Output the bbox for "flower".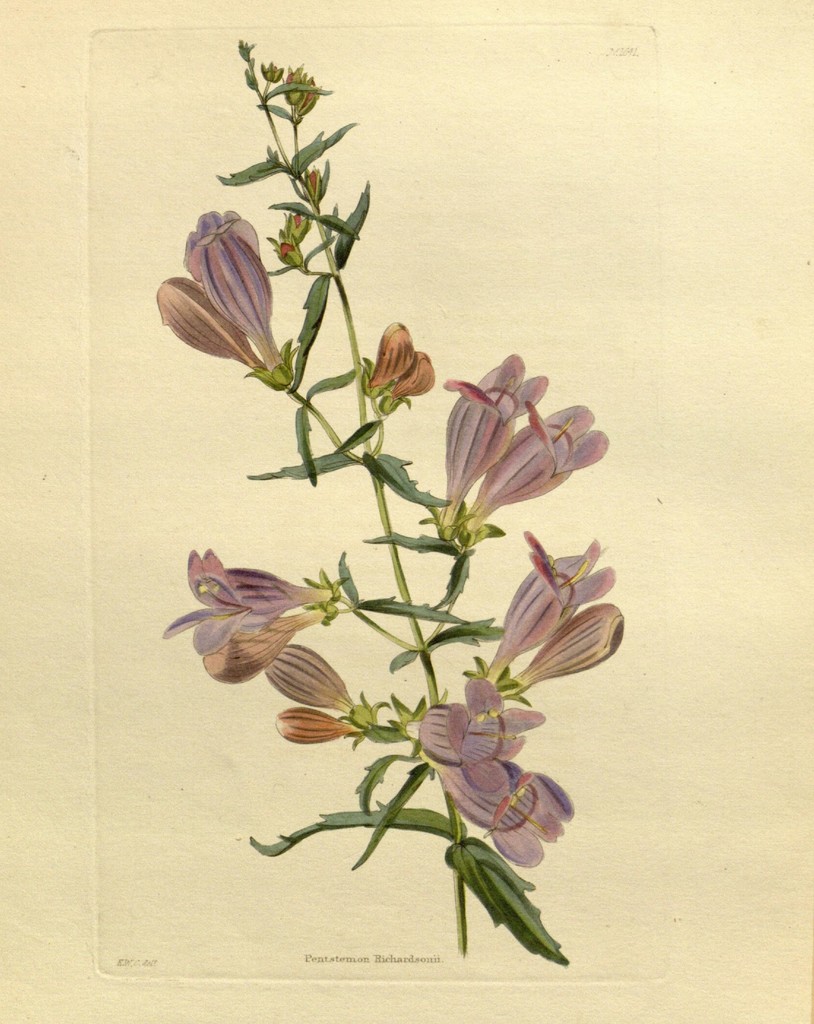
left=432, top=350, right=550, bottom=536.
